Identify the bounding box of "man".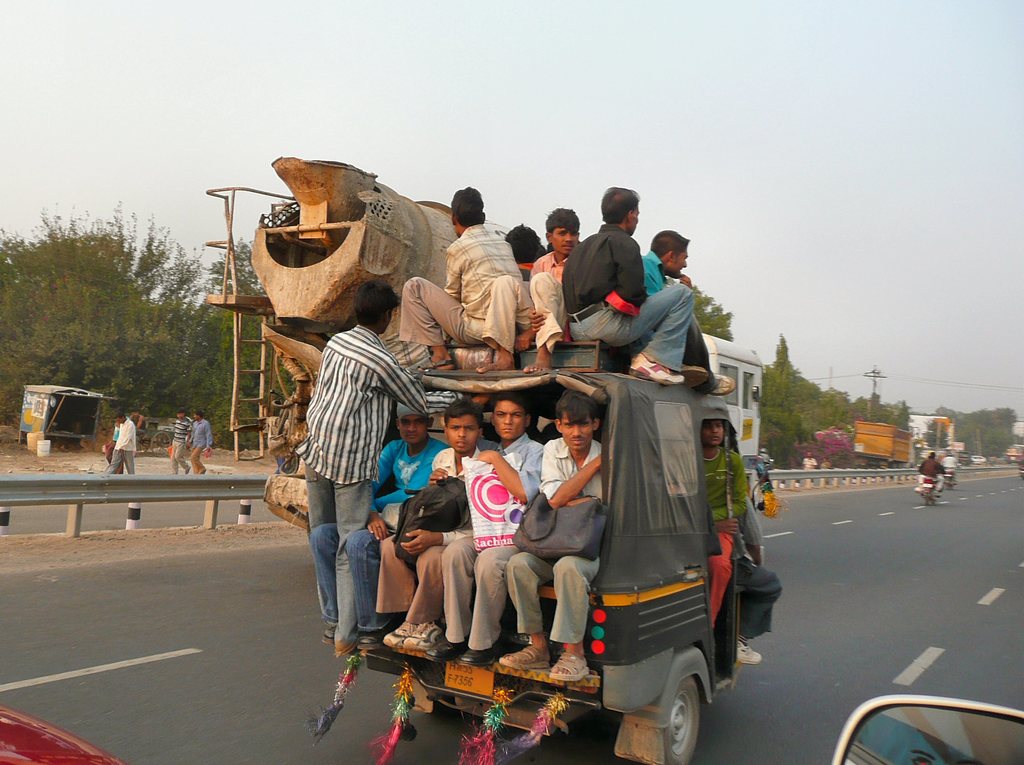
<region>432, 396, 545, 670</region>.
